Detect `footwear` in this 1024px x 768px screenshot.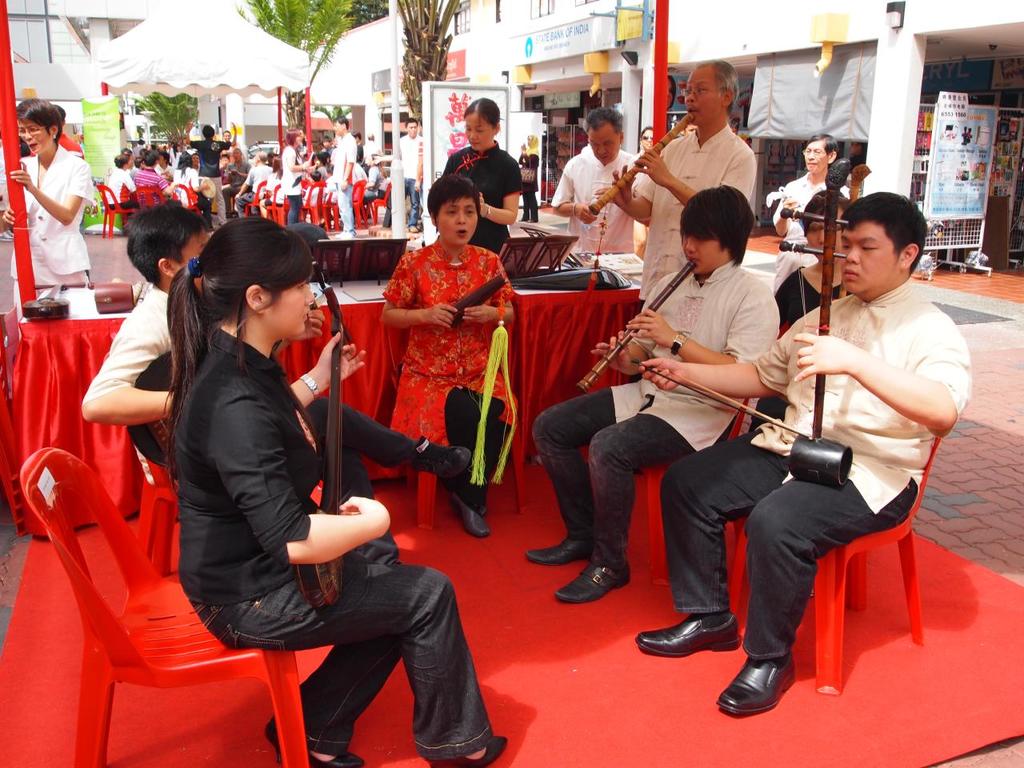
Detection: 454/498/494/538.
